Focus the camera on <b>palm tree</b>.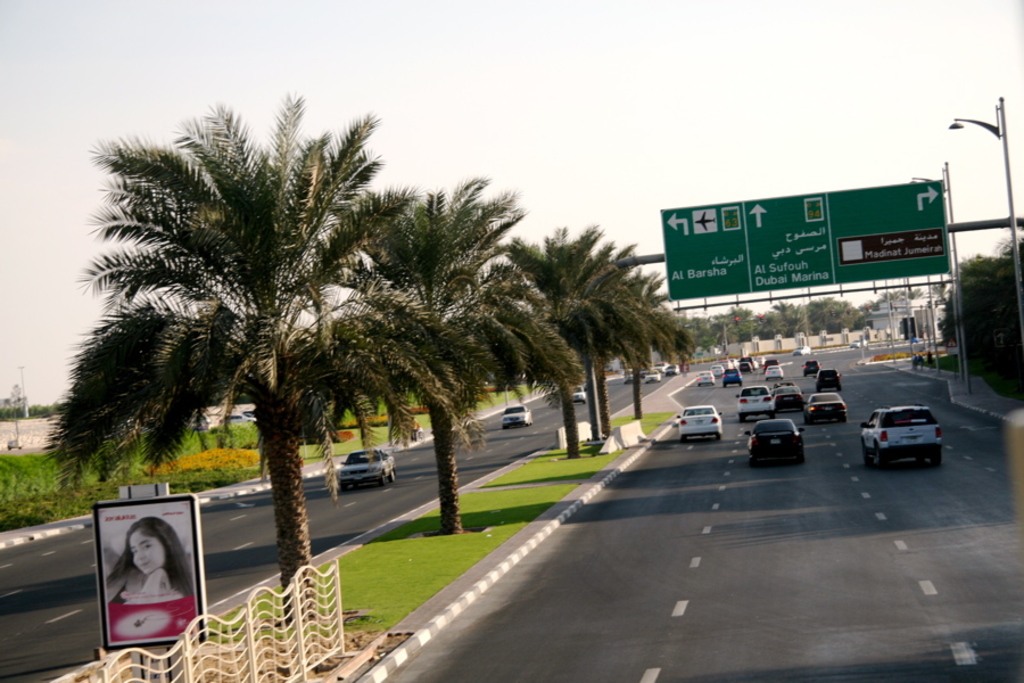
Focus region: bbox(492, 244, 685, 403).
